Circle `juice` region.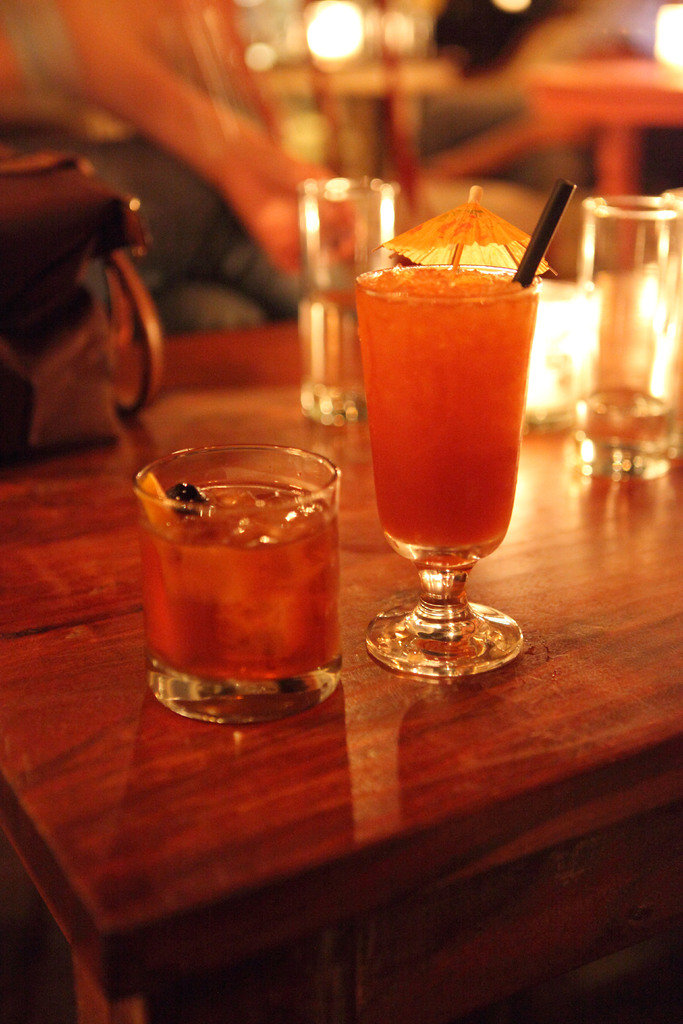
Region: 143,483,337,685.
